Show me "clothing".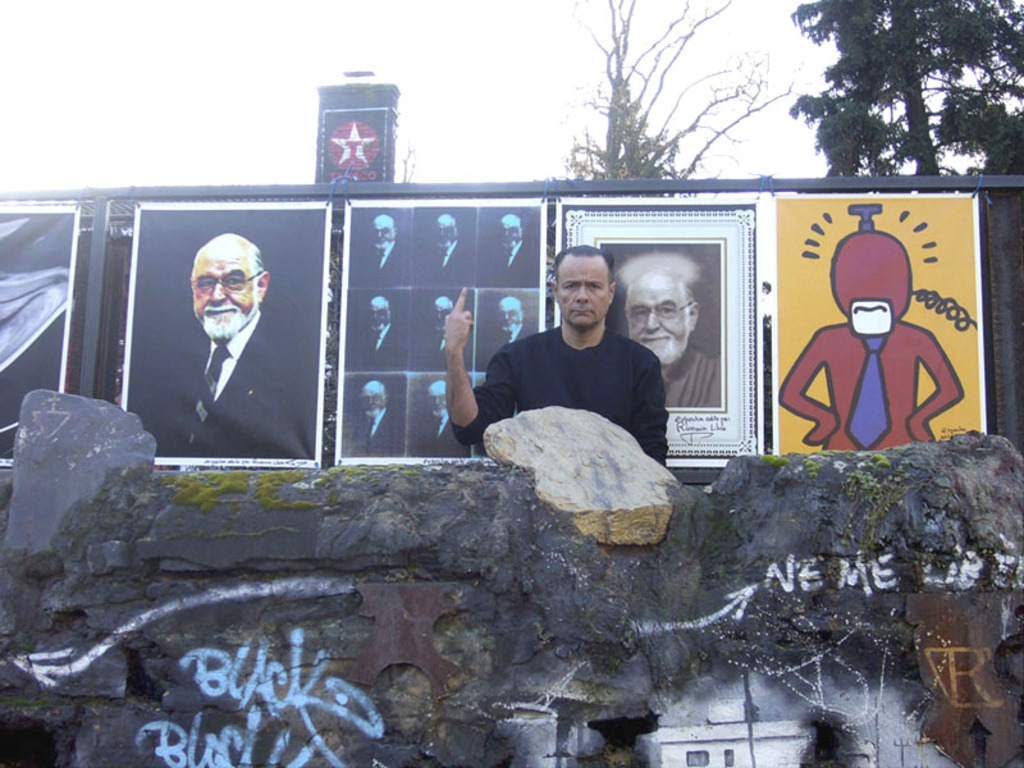
"clothing" is here: locate(356, 325, 404, 374).
